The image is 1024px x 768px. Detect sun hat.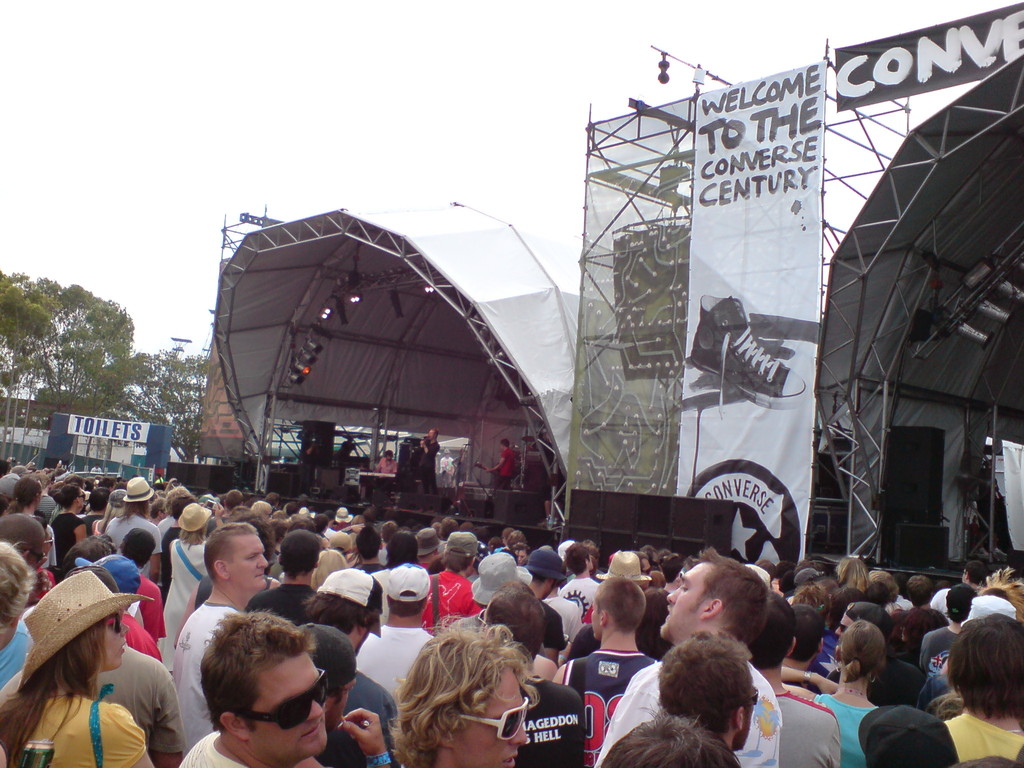
Detection: rect(314, 564, 390, 637).
